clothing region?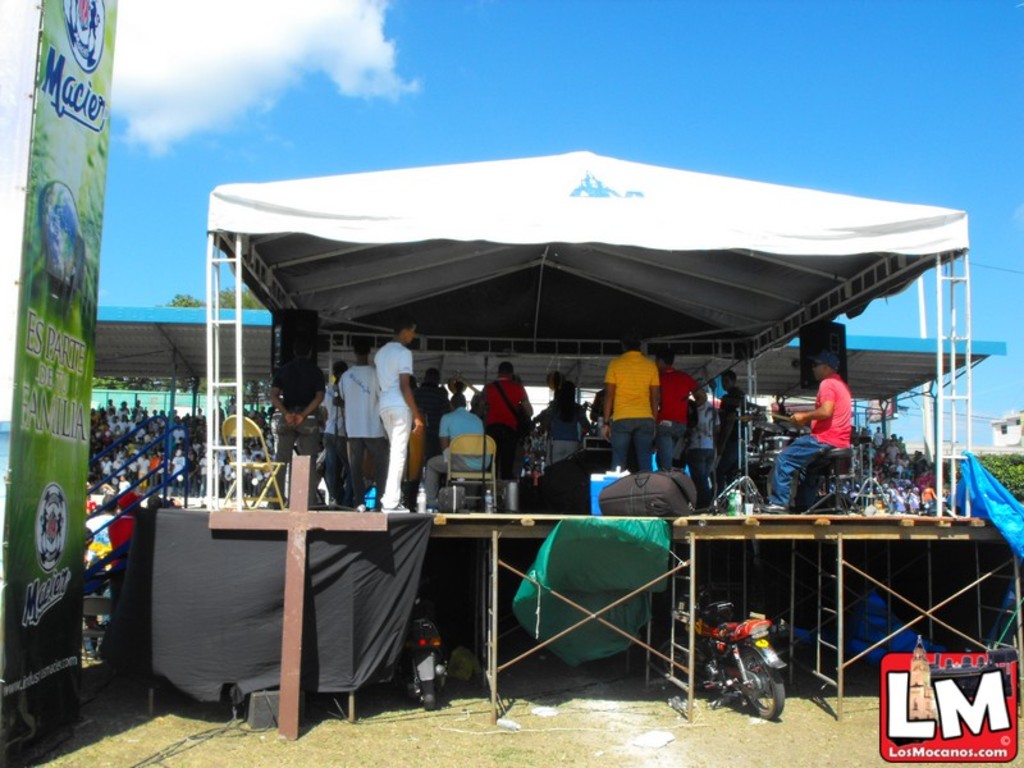
<bbox>266, 355, 323, 502</bbox>
